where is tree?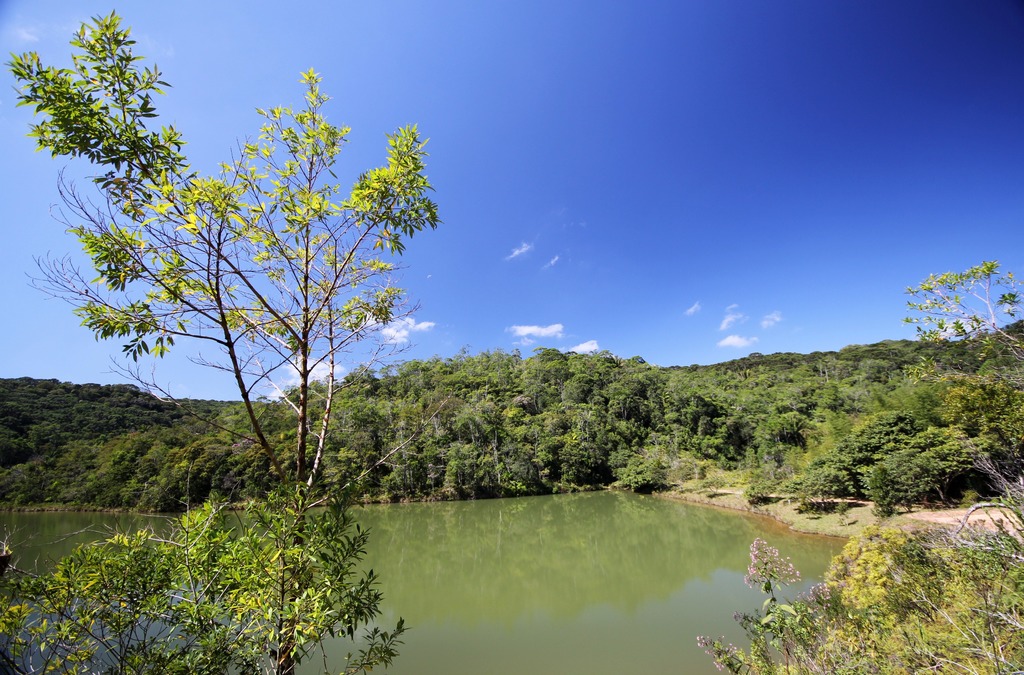
pyautogui.locateOnScreen(68, 53, 436, 550).
